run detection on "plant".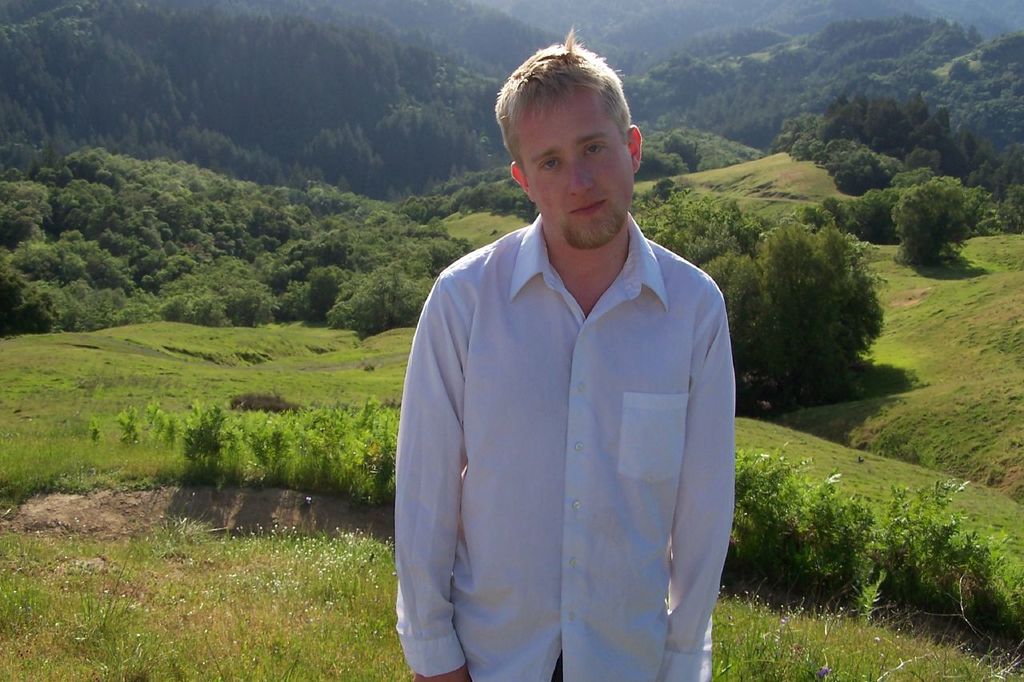
Result: bbox=(810, 217, 1023, 402).
